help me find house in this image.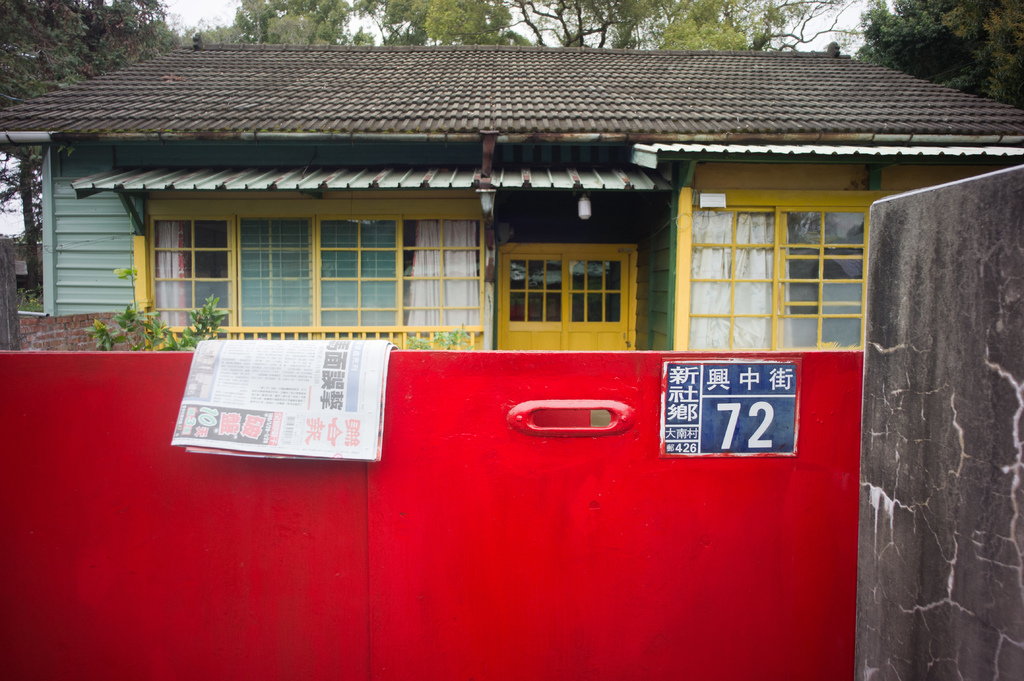
Found it: <region>11, 104, 943, 637</region>.
